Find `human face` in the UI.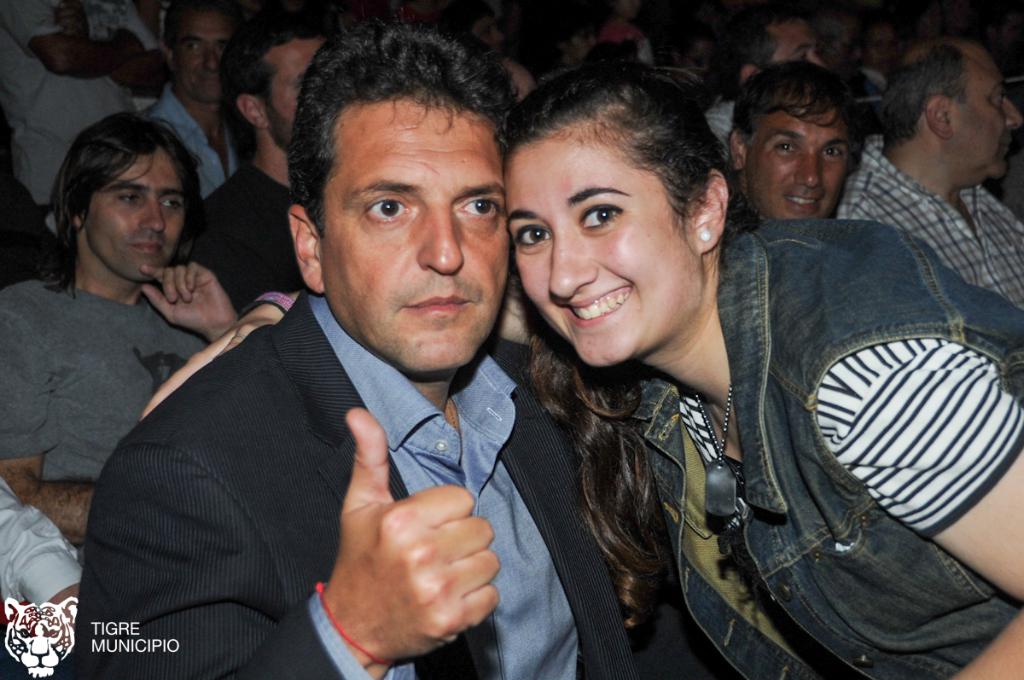
UI element at locate(953, 44, 1023, 176).
